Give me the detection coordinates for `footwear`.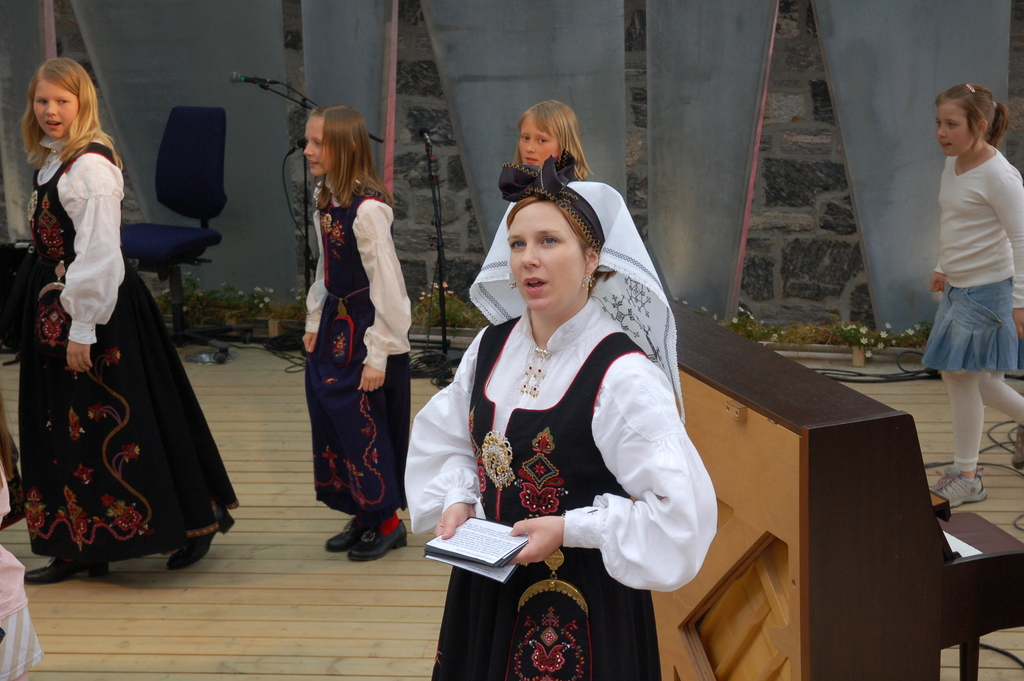
[170, 506, 234, 570].
